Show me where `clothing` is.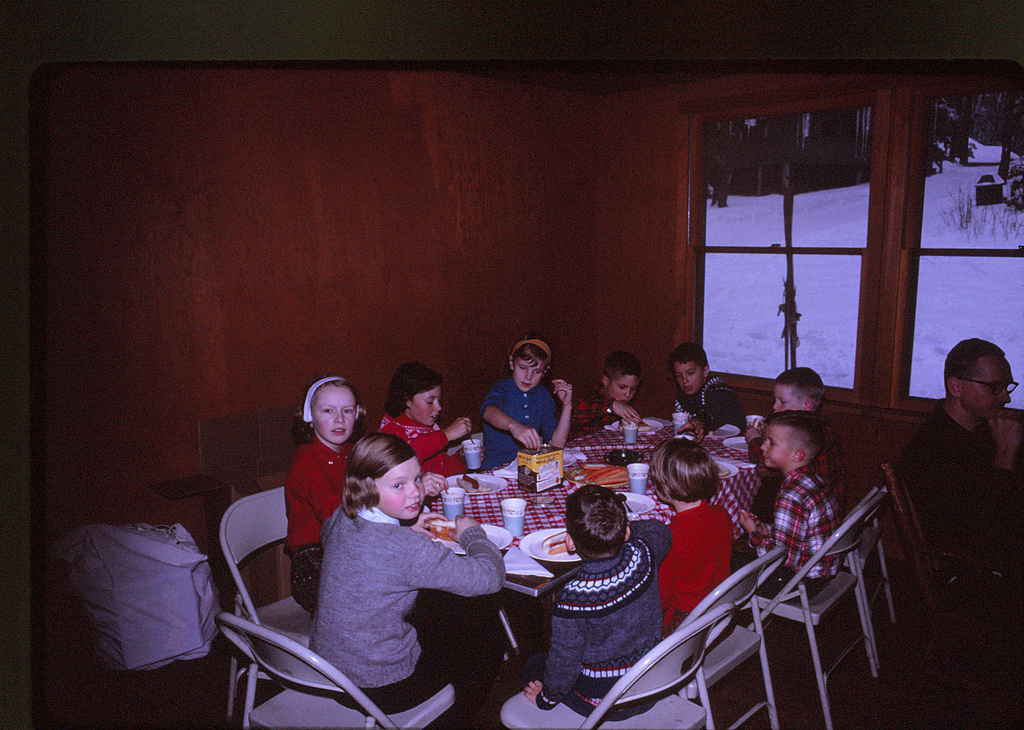
`clothing` is at (left=902, top=406, right=1023, bottom=611).
